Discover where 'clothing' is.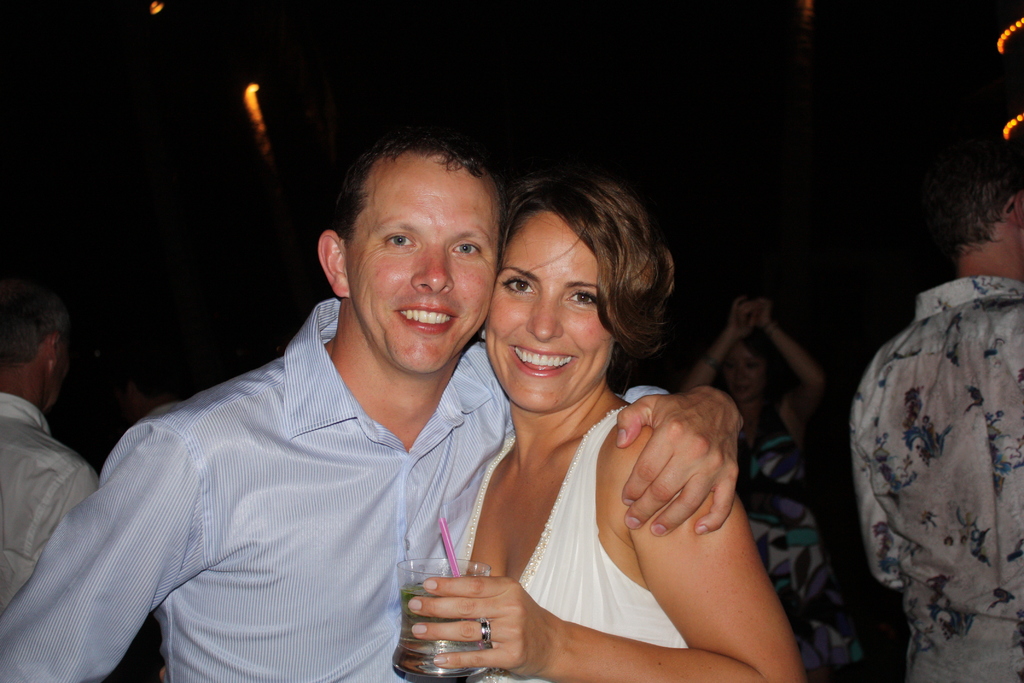
Discovered at <region>450, 406, 695, 682</region>.
